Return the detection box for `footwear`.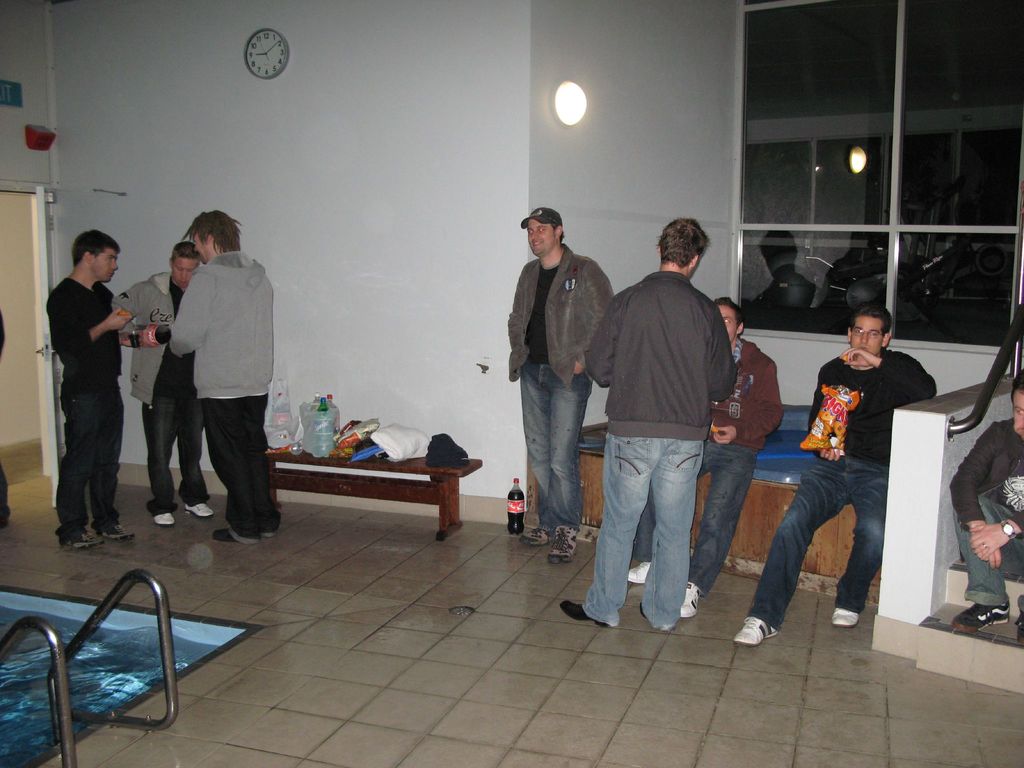
bbox(546, 521, 584, 563).
